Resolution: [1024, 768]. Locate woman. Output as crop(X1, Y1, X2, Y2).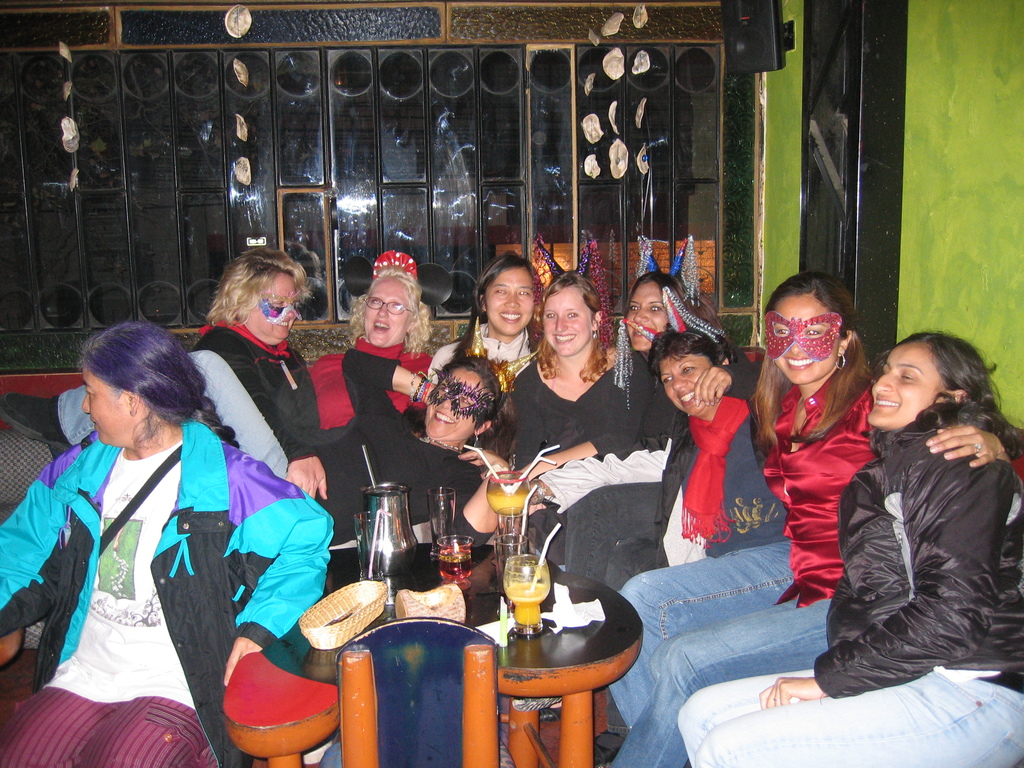
crop(0, 344, 523, 547).
